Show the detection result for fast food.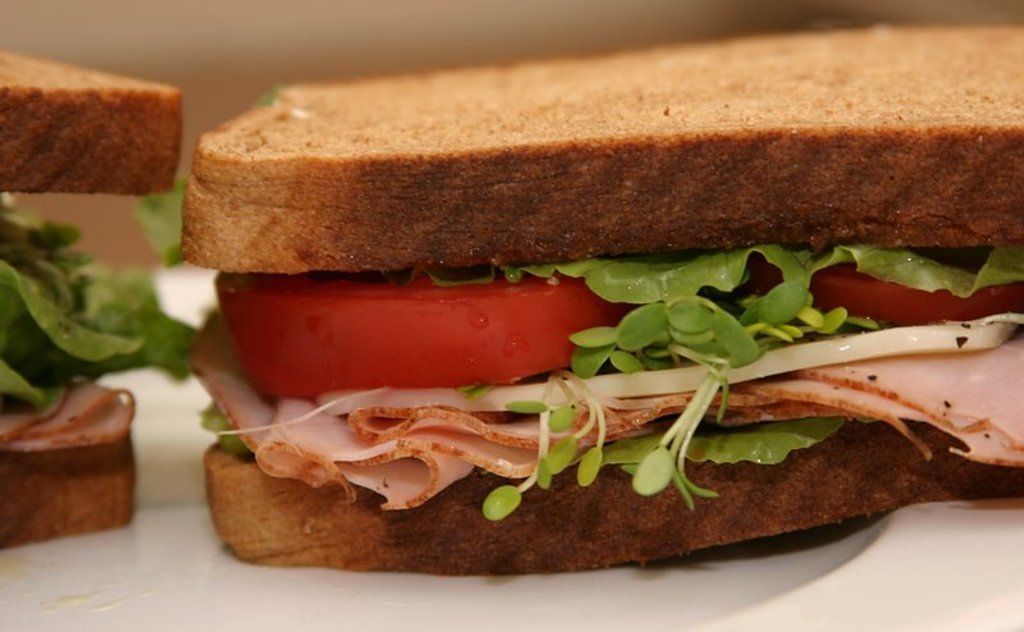
rect(142, 83, 991, 564).
